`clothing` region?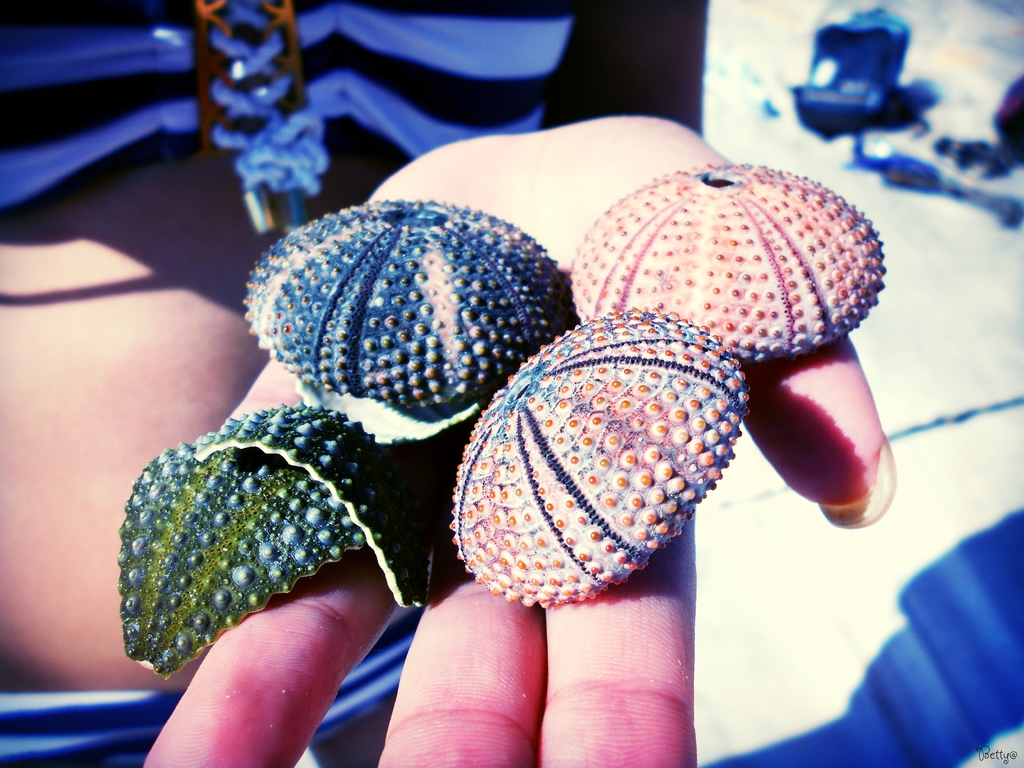
box(0, 0, 579, 219)
